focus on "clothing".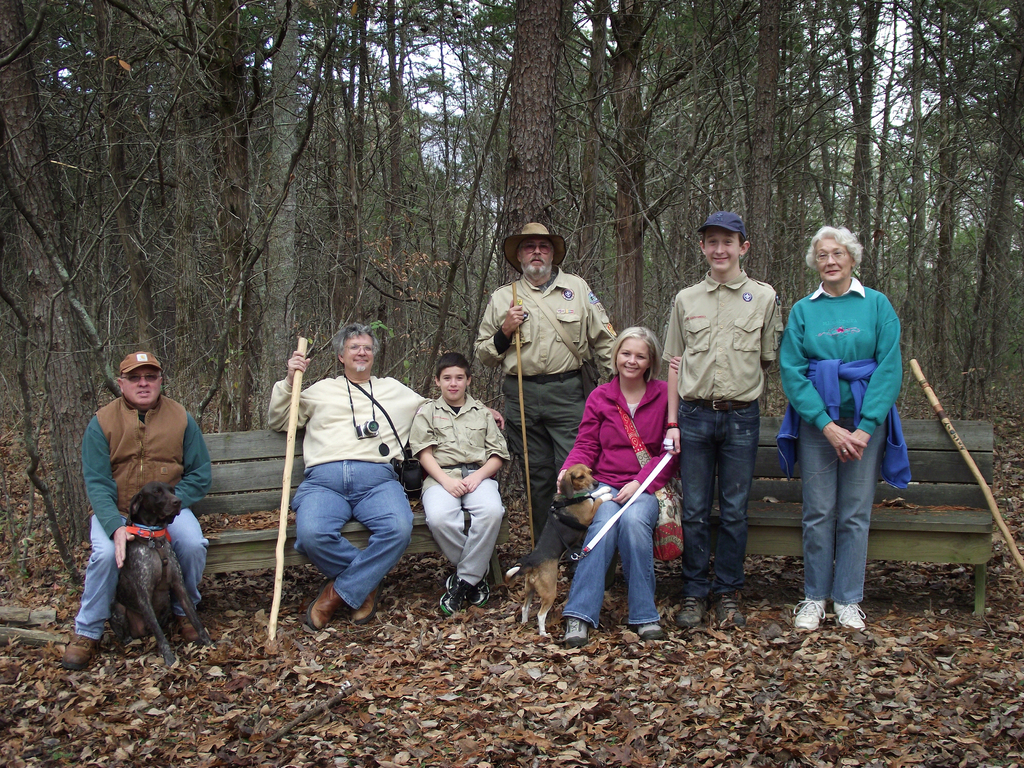
Focused at x1=561, y1=368, x2=677, y2=621.
